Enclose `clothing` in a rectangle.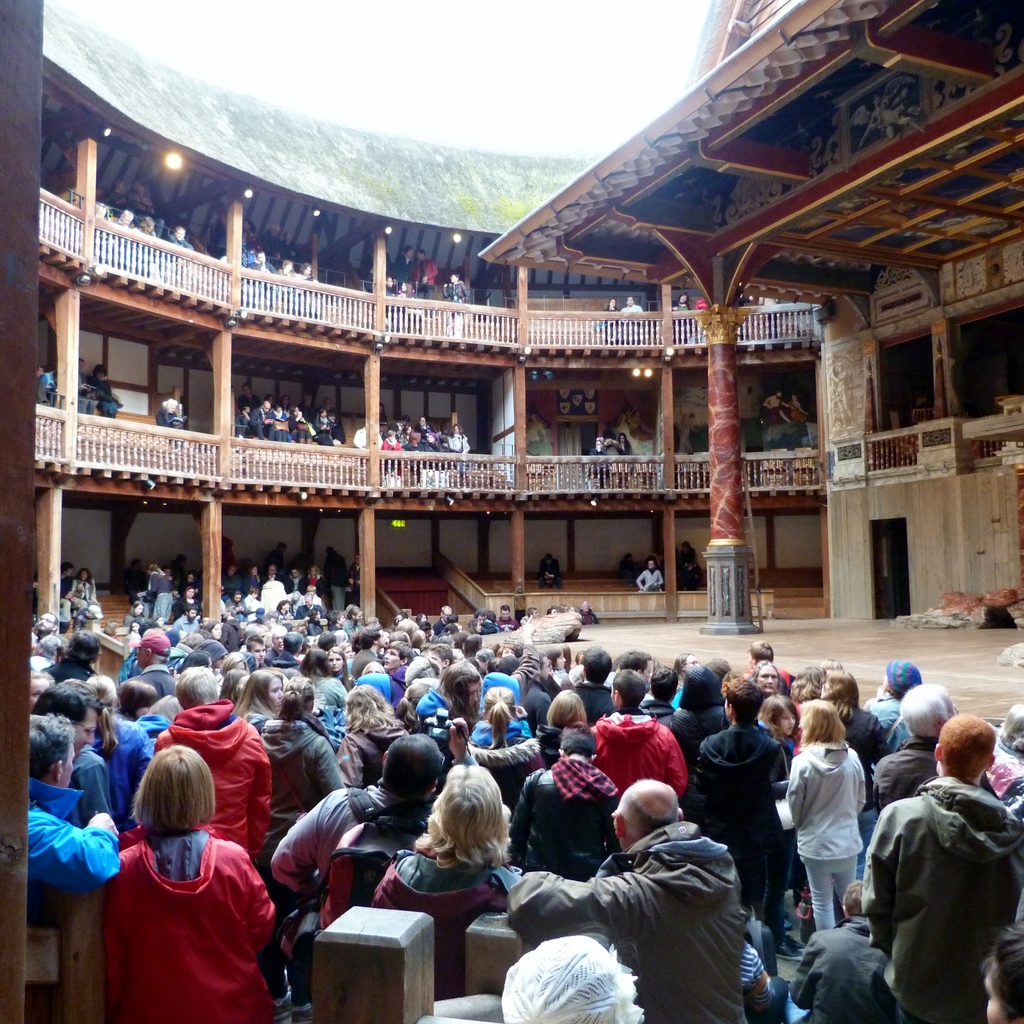
<region>100, 828, 274, 1002</region>.
